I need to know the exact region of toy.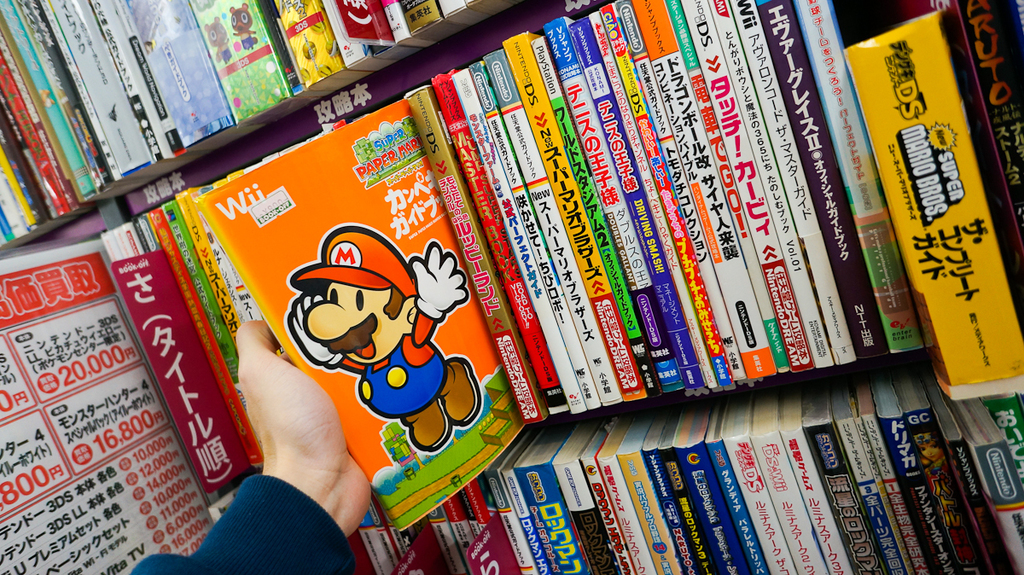
Region: <region>271, 215, 480, 456</region>.
